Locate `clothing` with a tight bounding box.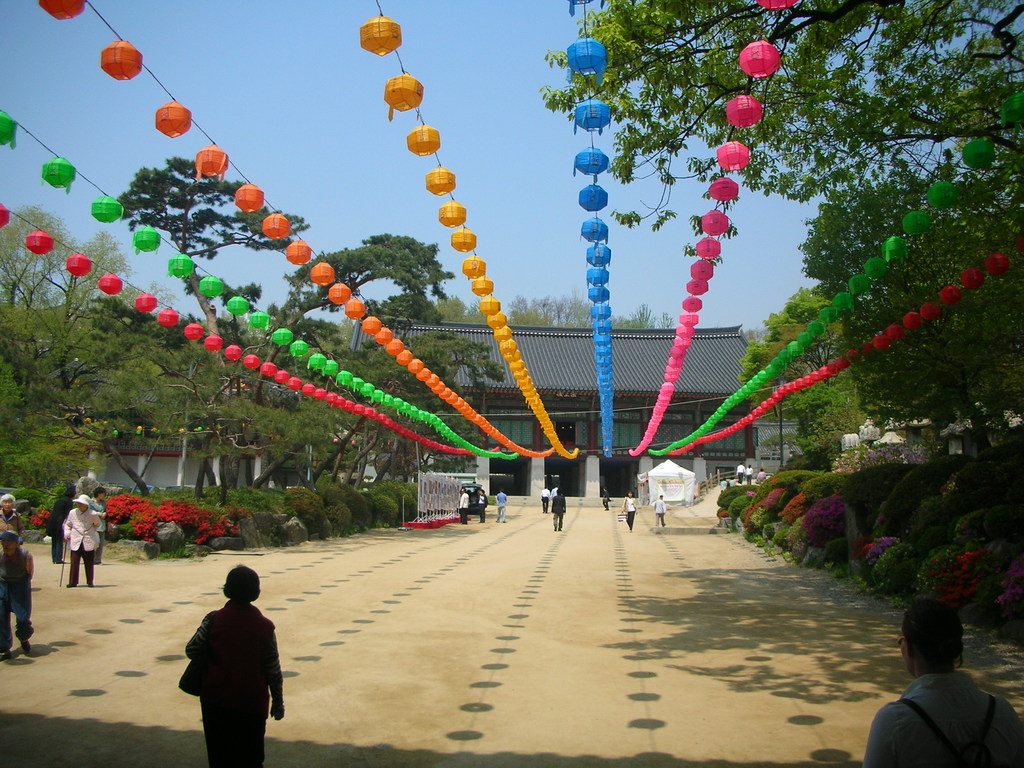
pyautogui.locateOnScreen(64, 507, 101, 548).
